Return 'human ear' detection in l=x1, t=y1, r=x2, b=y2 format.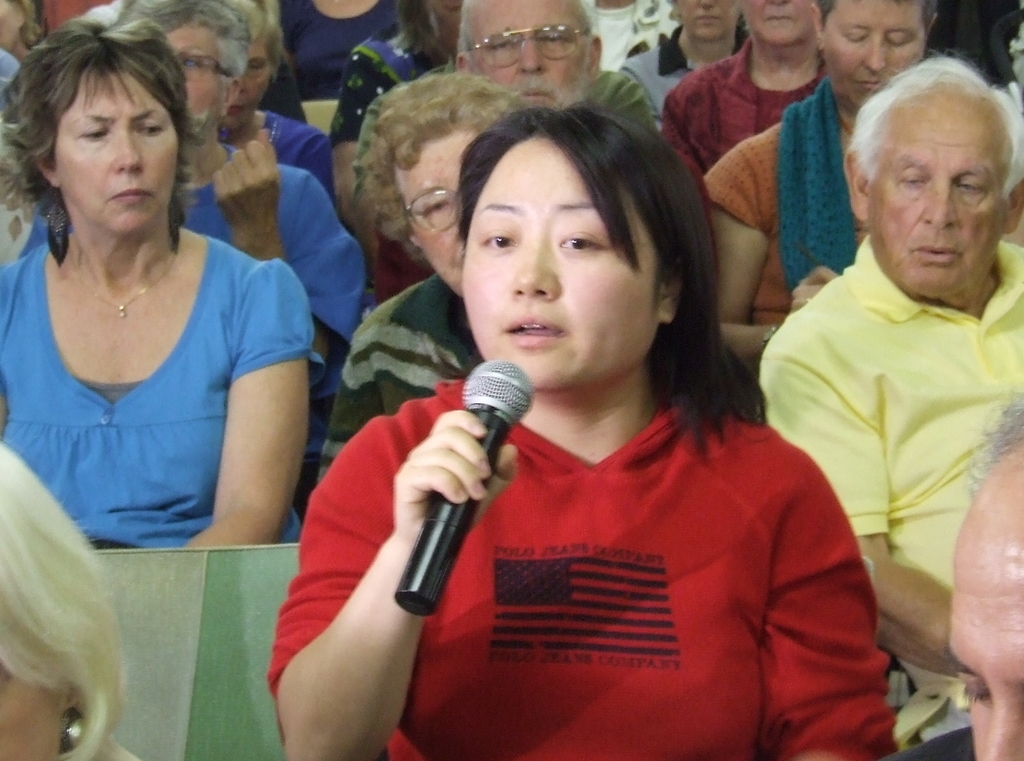
l=455, t=54, r=465, b=72.
